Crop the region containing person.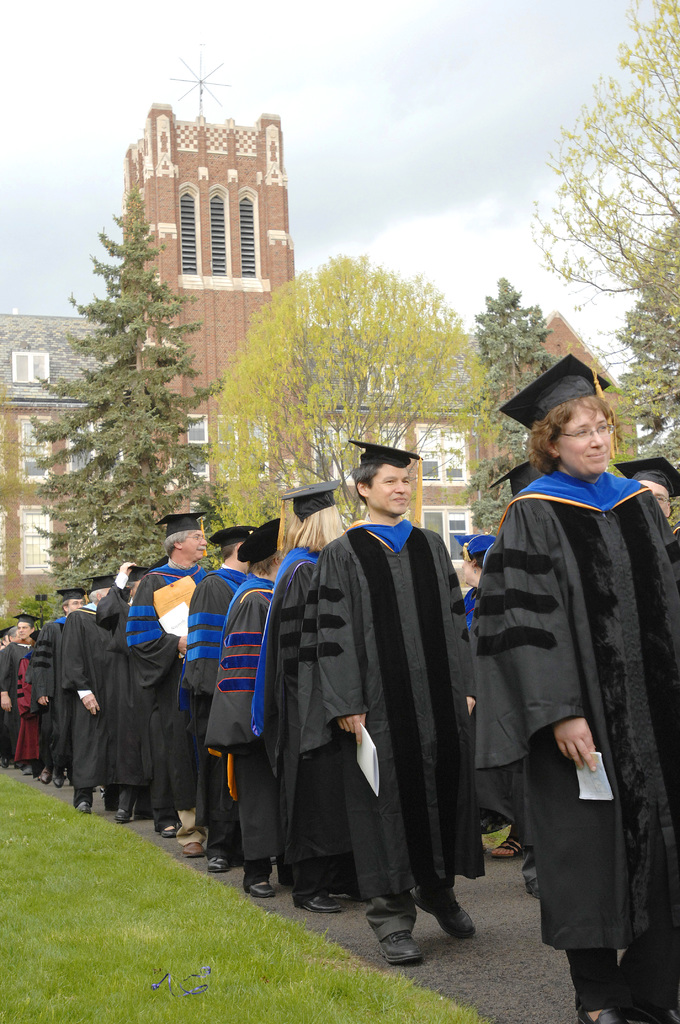
Crop region: [87, 556, 155, 820].
